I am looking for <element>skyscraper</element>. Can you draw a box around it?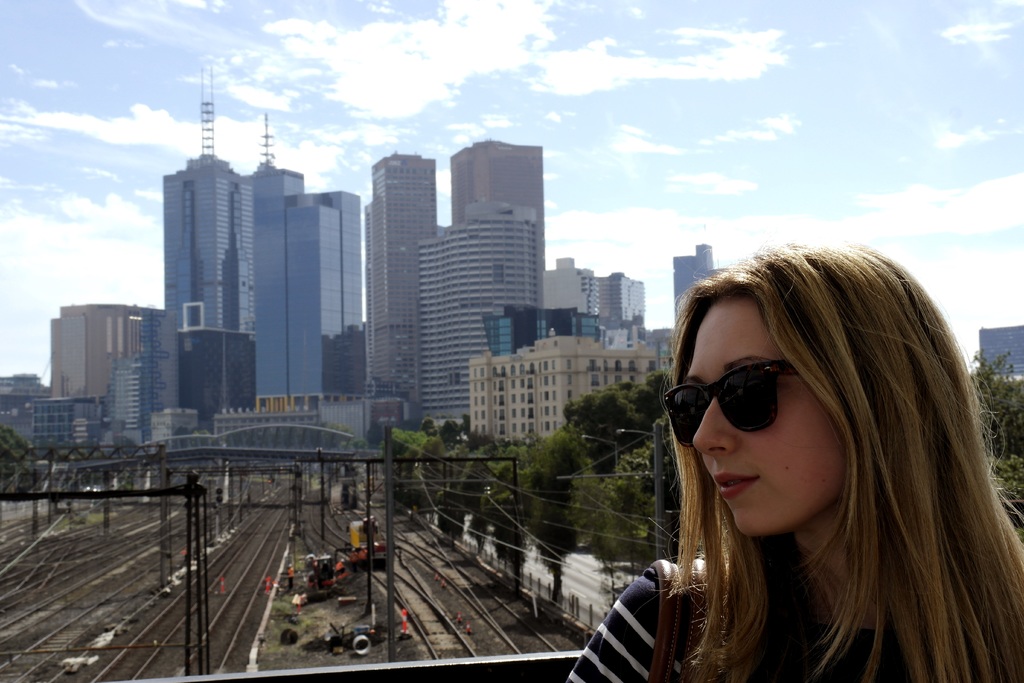
Sure, the bounding box is [668, 239, 719, 327].
